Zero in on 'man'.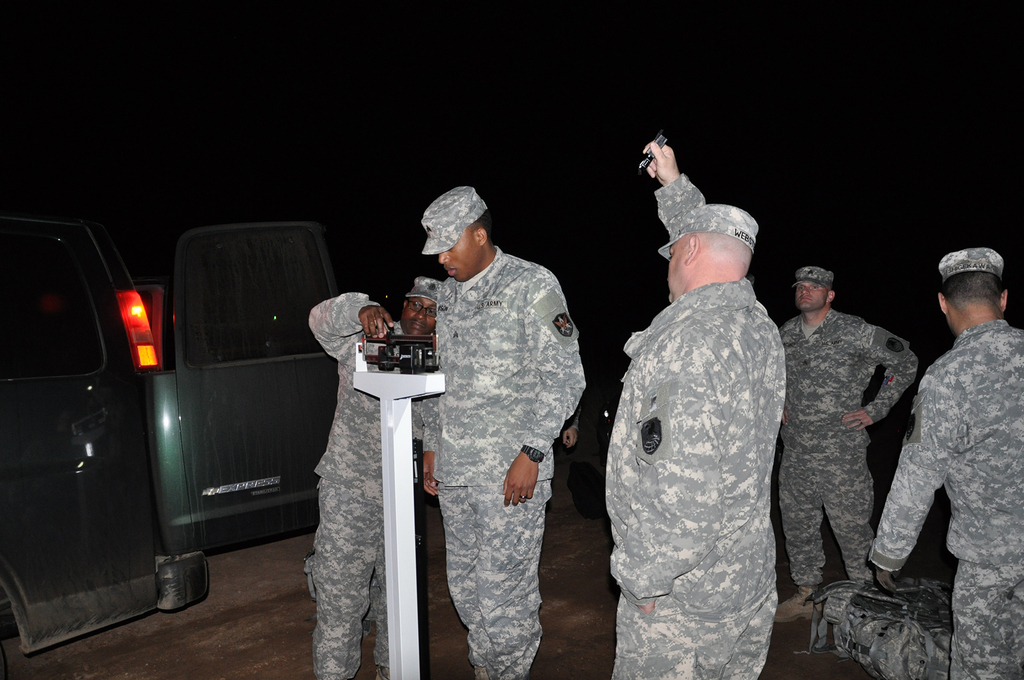
Zeroed in: left=780, top=233, right=925, bottom=619.
